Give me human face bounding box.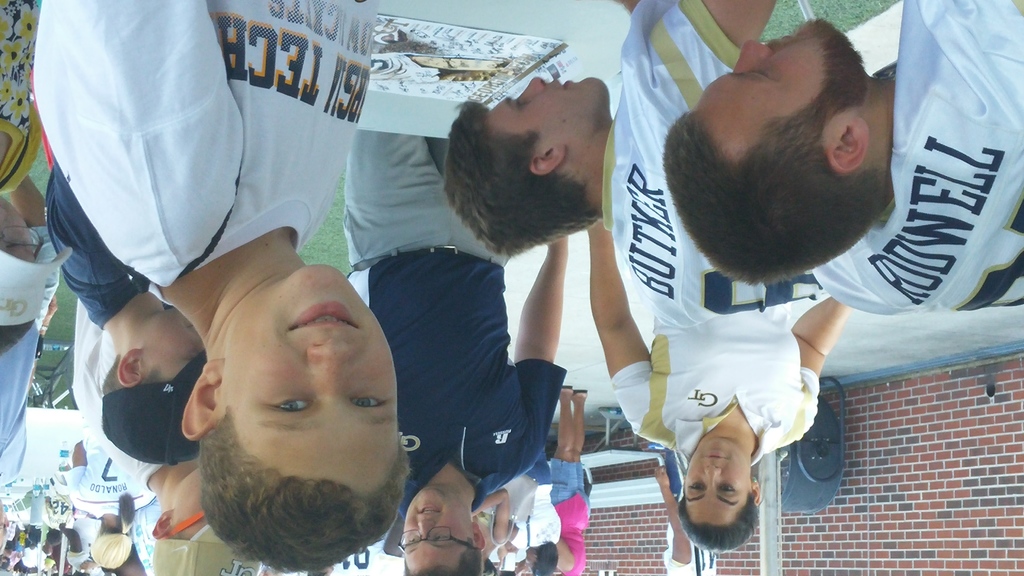
x1=175, y1=468, x2=202, y2=538.
